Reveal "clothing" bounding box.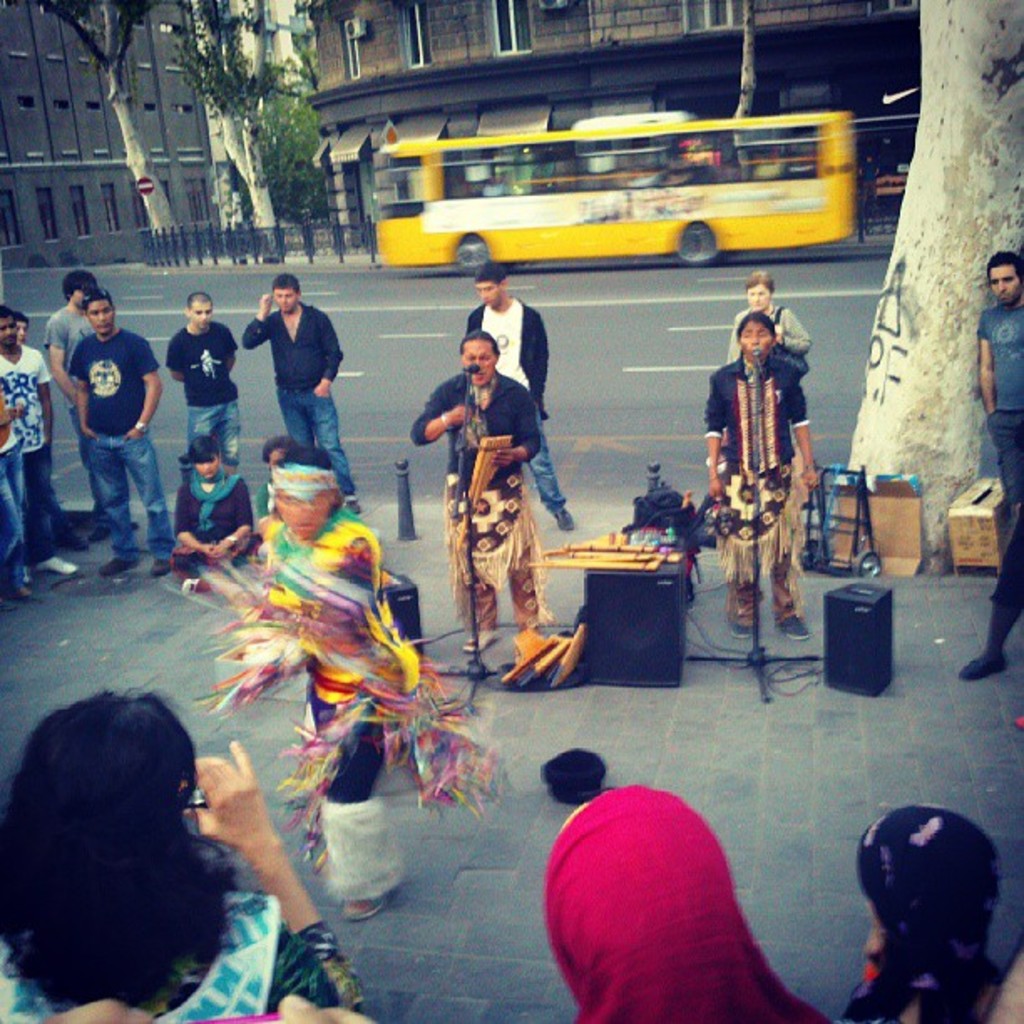
Revealed: box=[468, 300, 559, 403].
